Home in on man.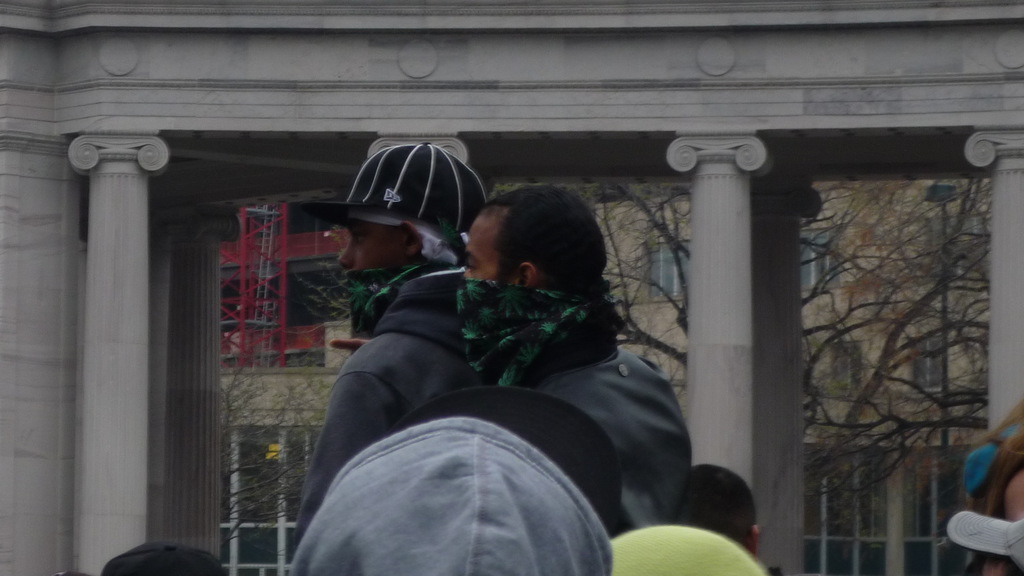
Homed in at left=692, top=456, right=764, bottom=561.
